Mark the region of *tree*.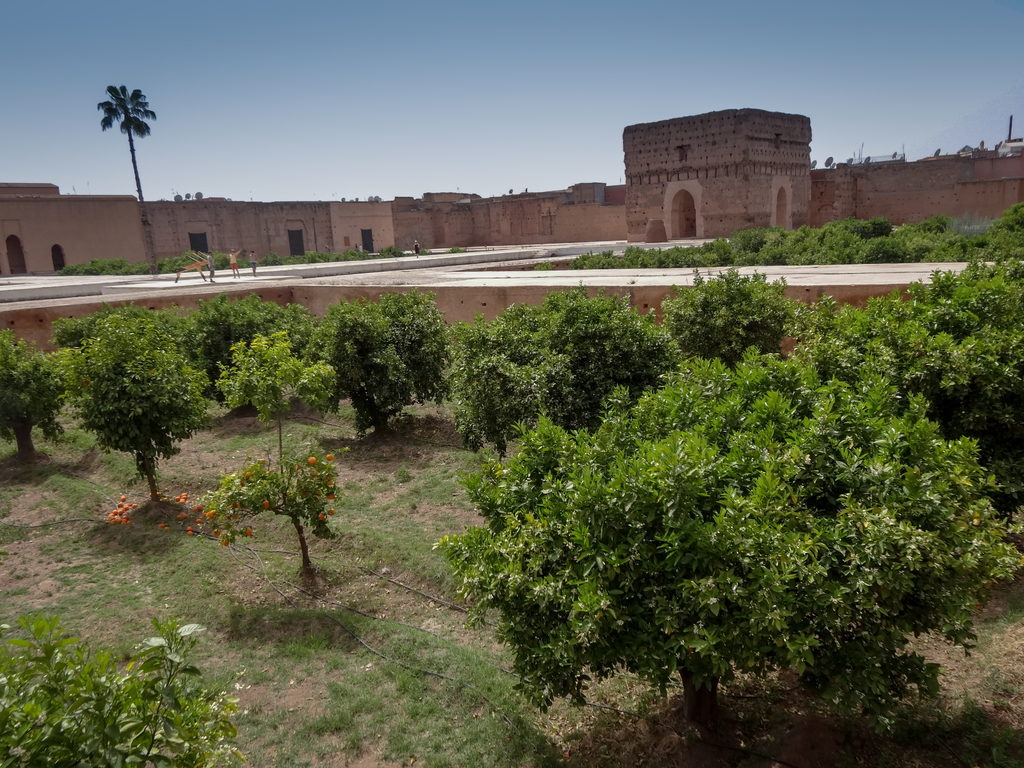
Region: box(221, 333, 334, 452).
